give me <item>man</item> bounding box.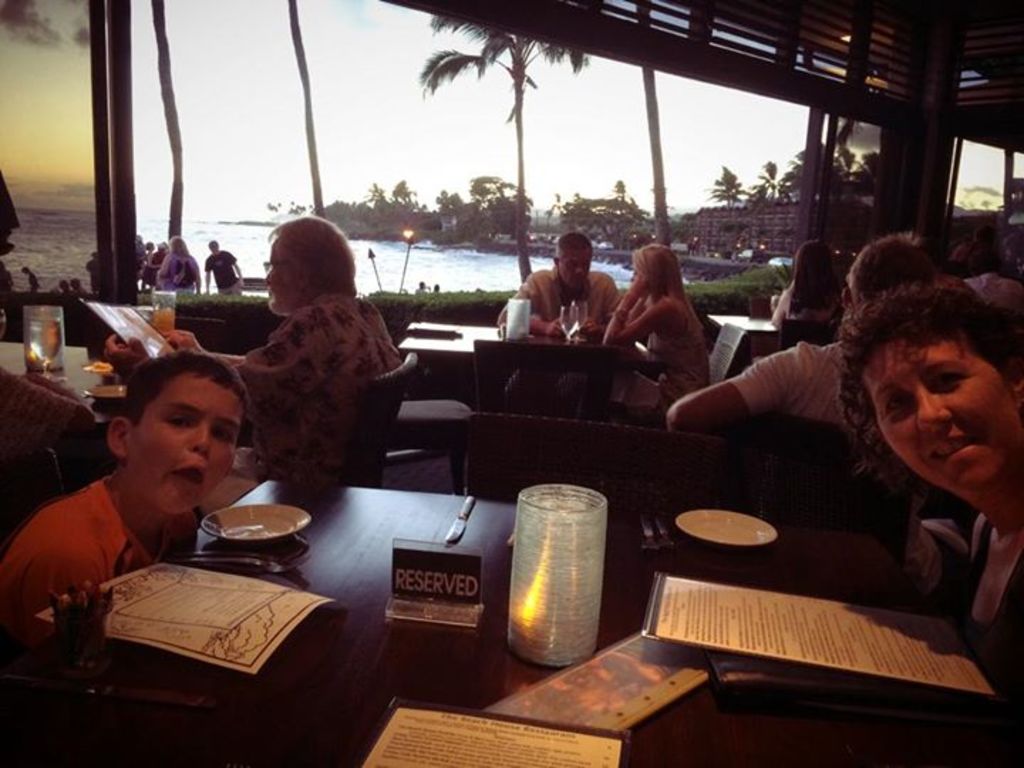
[201, 235, 250, 296].
